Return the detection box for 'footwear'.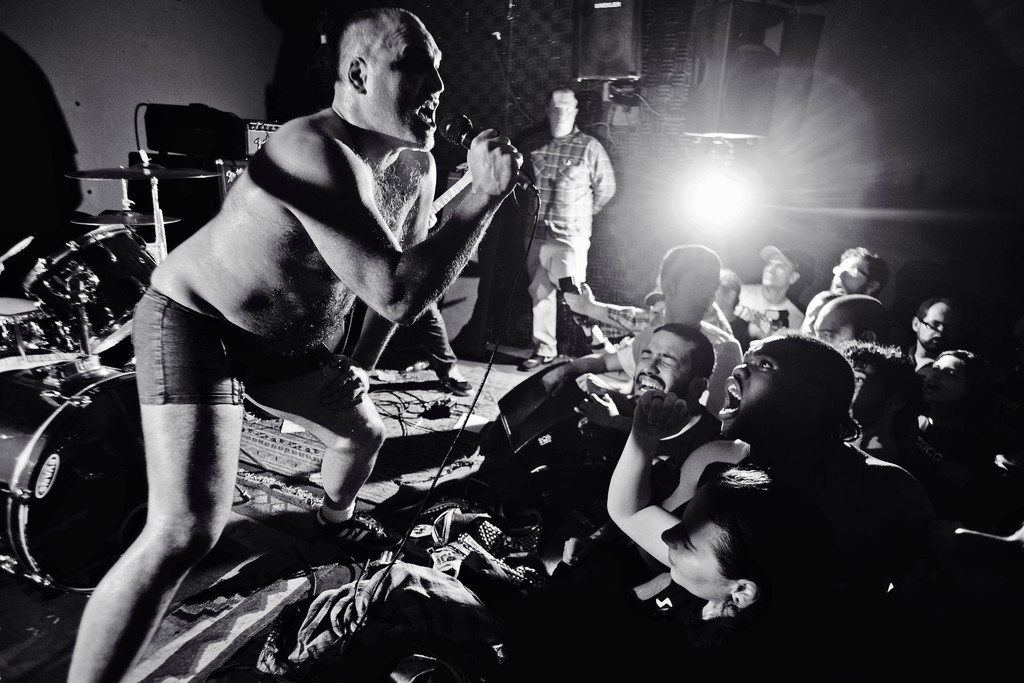
314, 506, 390, 544.
